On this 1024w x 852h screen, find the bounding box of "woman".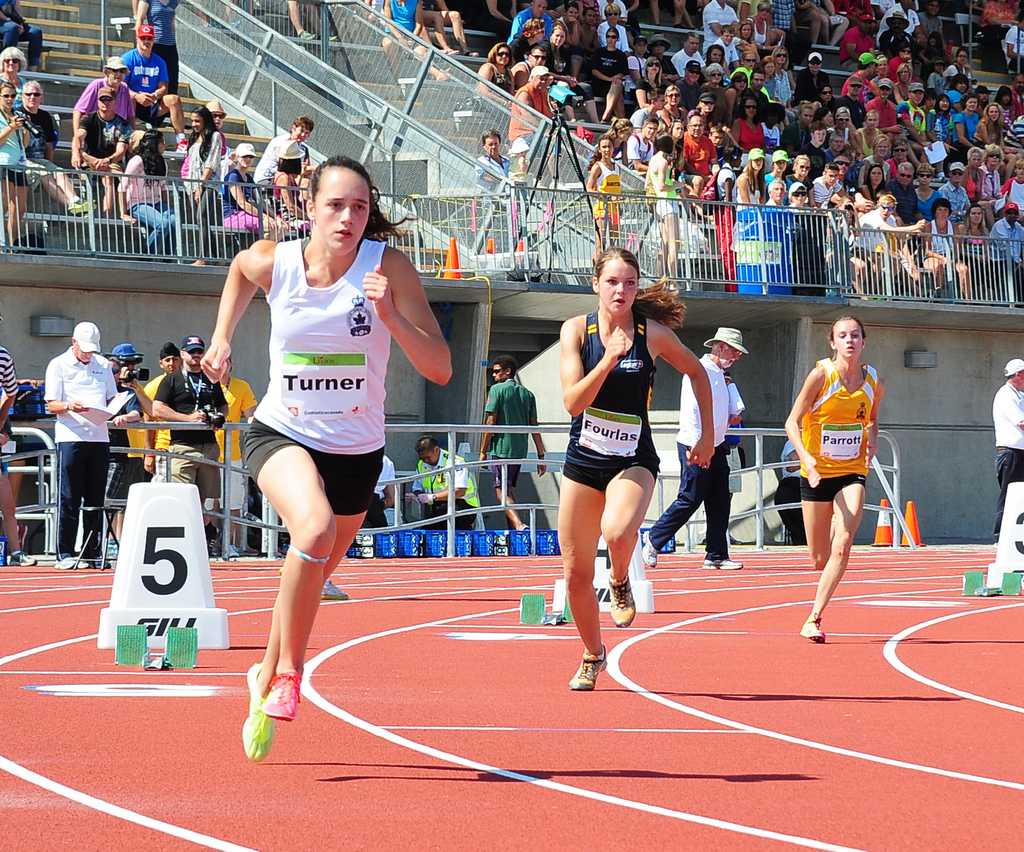
Bounding box: box(547, 19, 590, 123).
